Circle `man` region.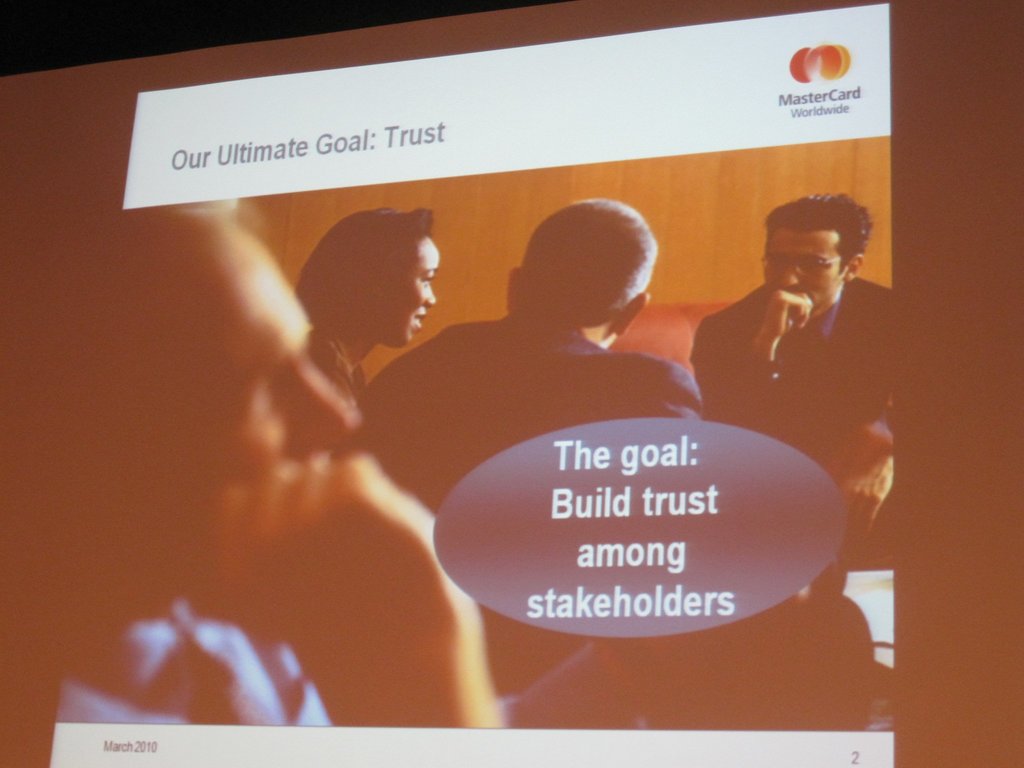
Region: bbox=(362, 197, 653, 420).
